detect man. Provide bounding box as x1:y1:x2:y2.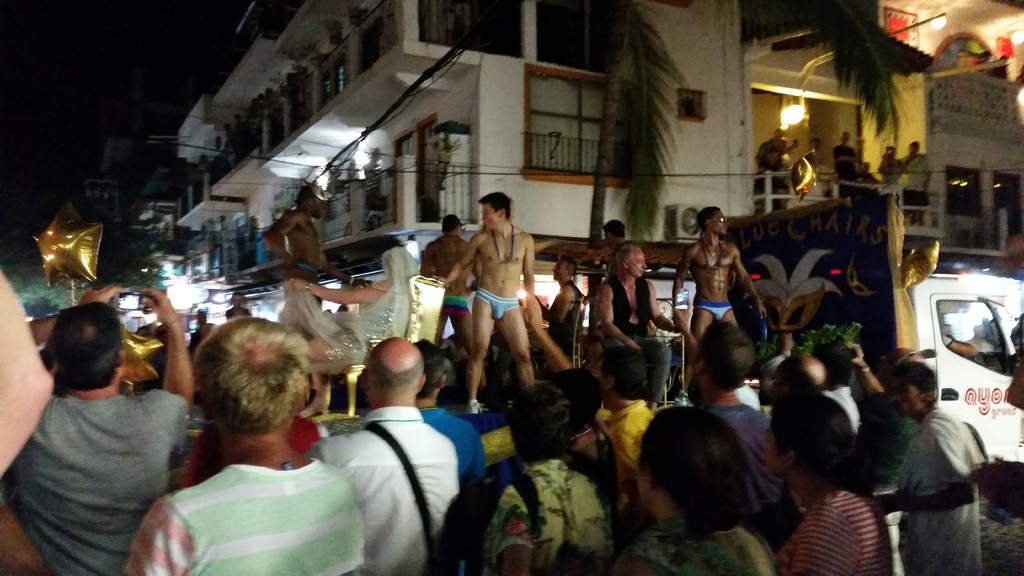
305:339:463:575.
